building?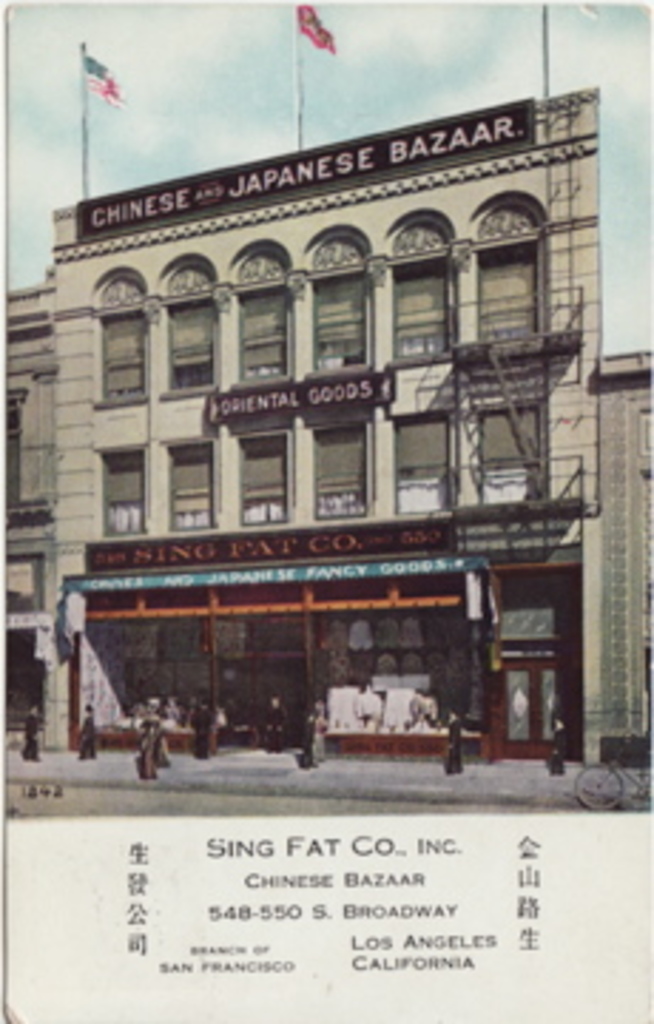
locate(583, 353, 651, 774)
